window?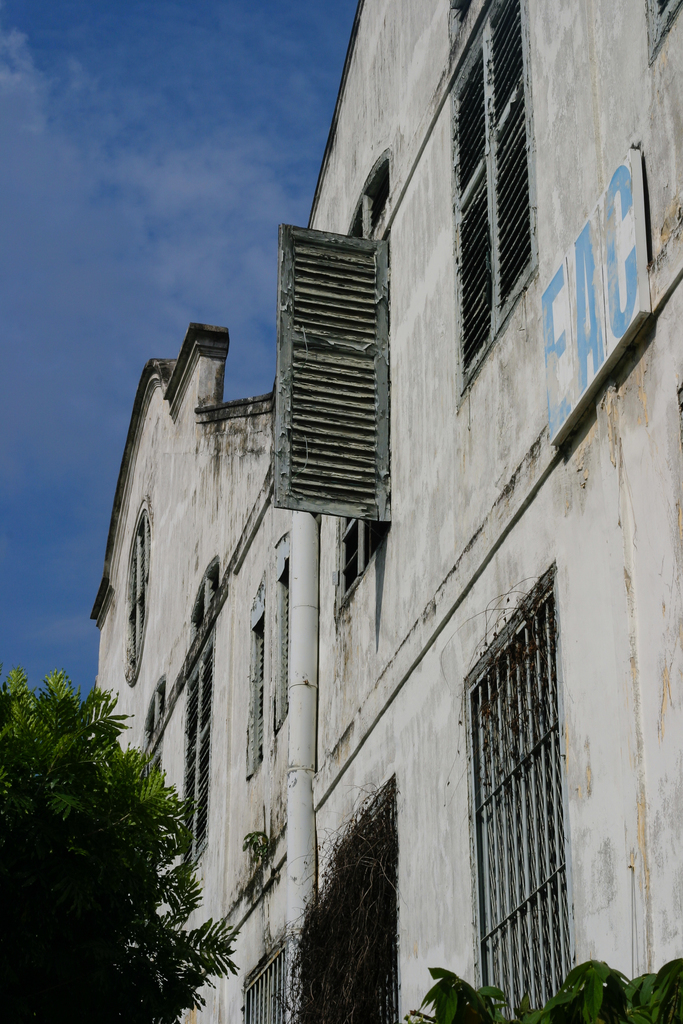
detection(127, 509, 150, 672)
